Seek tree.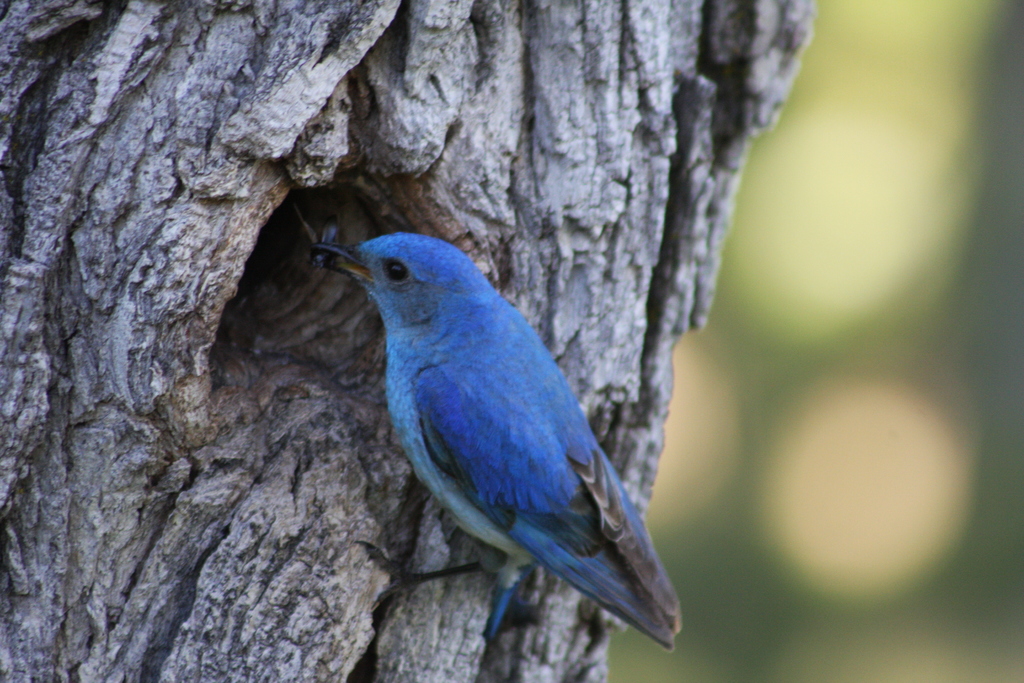
locate(0, 0, 819, 682).
